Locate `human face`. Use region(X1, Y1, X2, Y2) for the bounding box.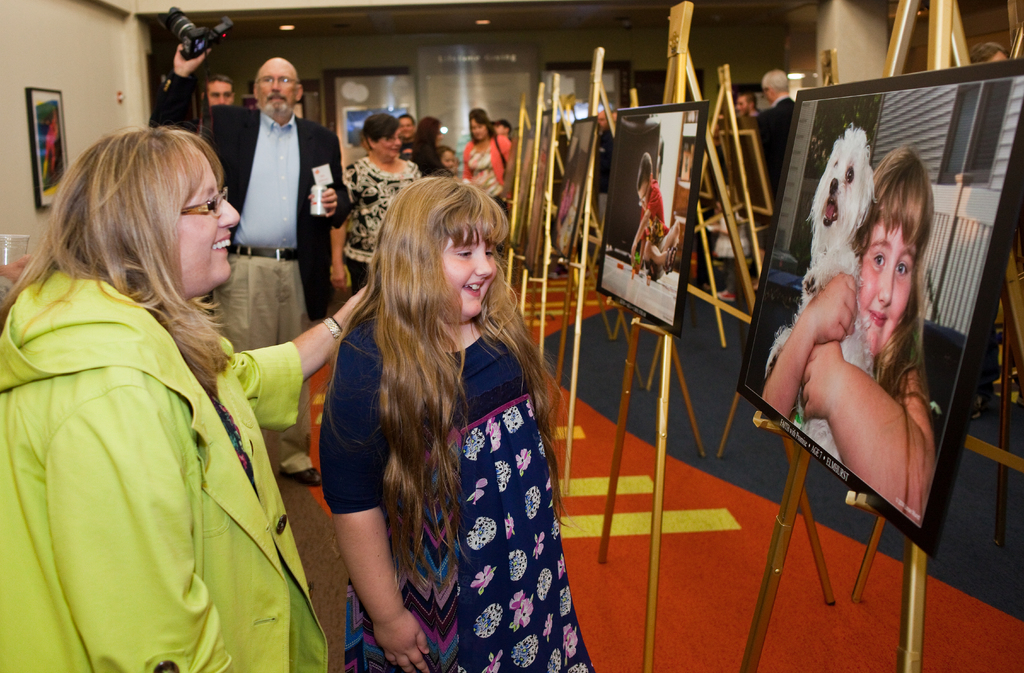
region(445, 227, 497, 313).
